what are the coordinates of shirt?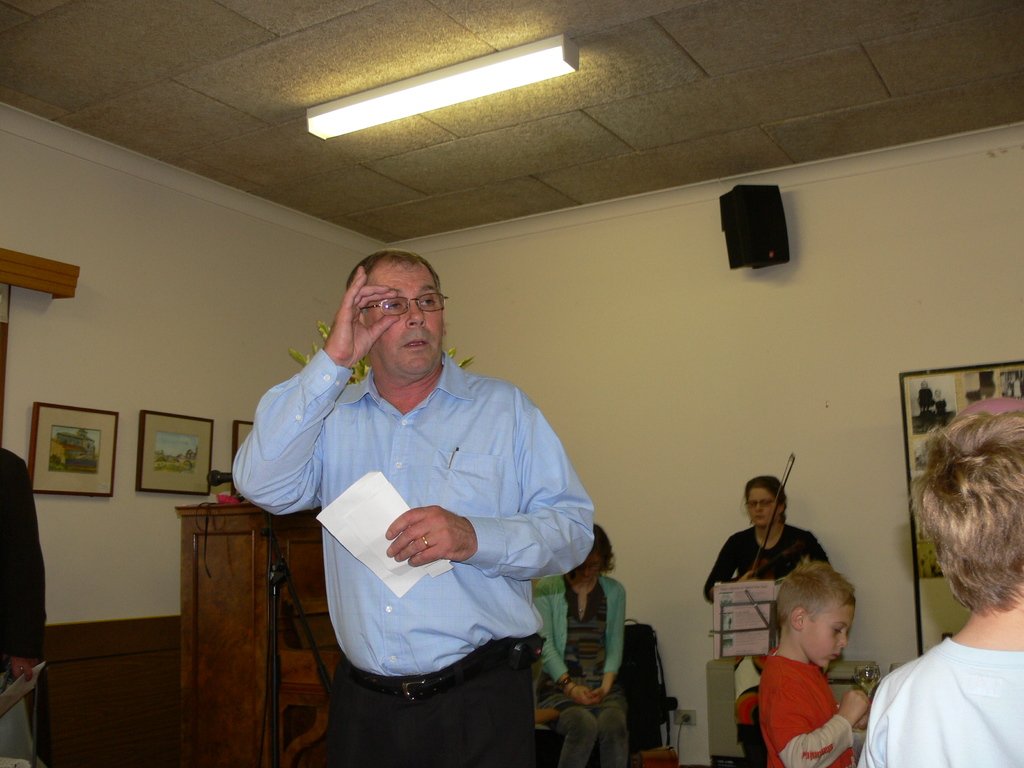
bbox(237, 344, 595, 687).
